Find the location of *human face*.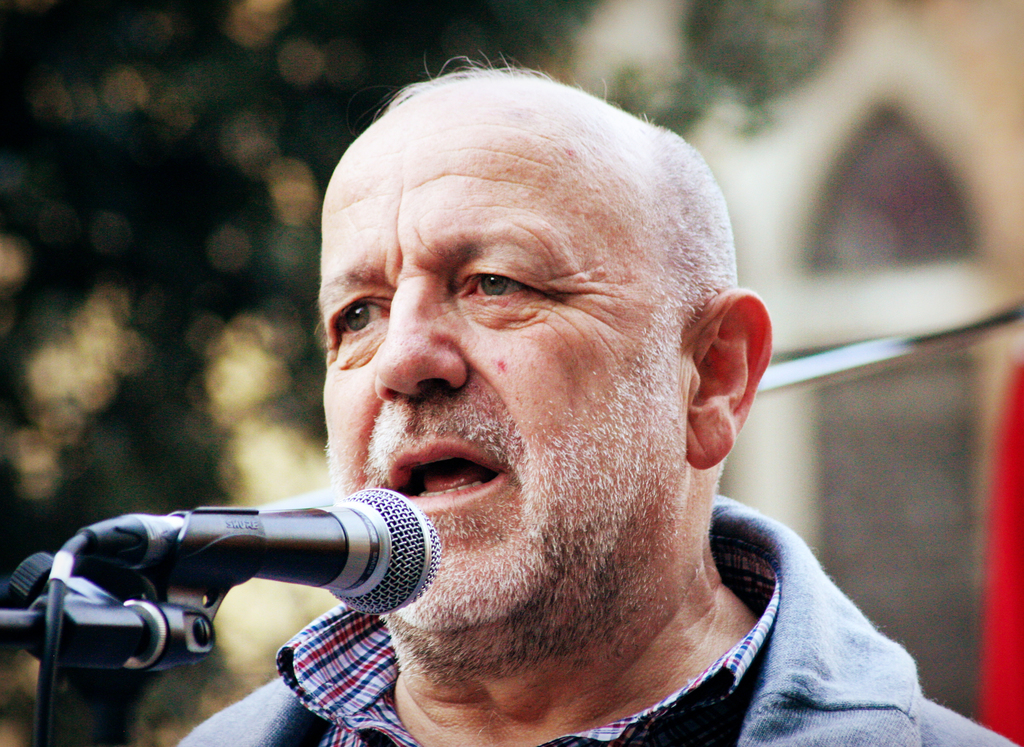
Location: 322,92,685,621.
